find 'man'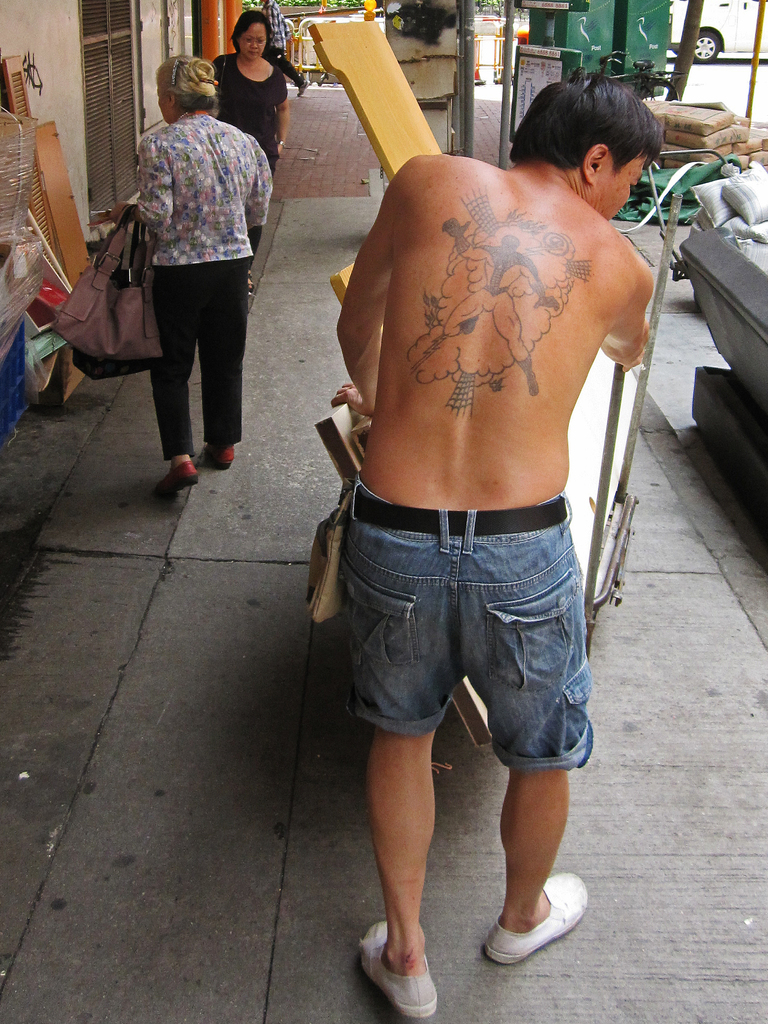
bbox=(333, 66, 667, 1022)
